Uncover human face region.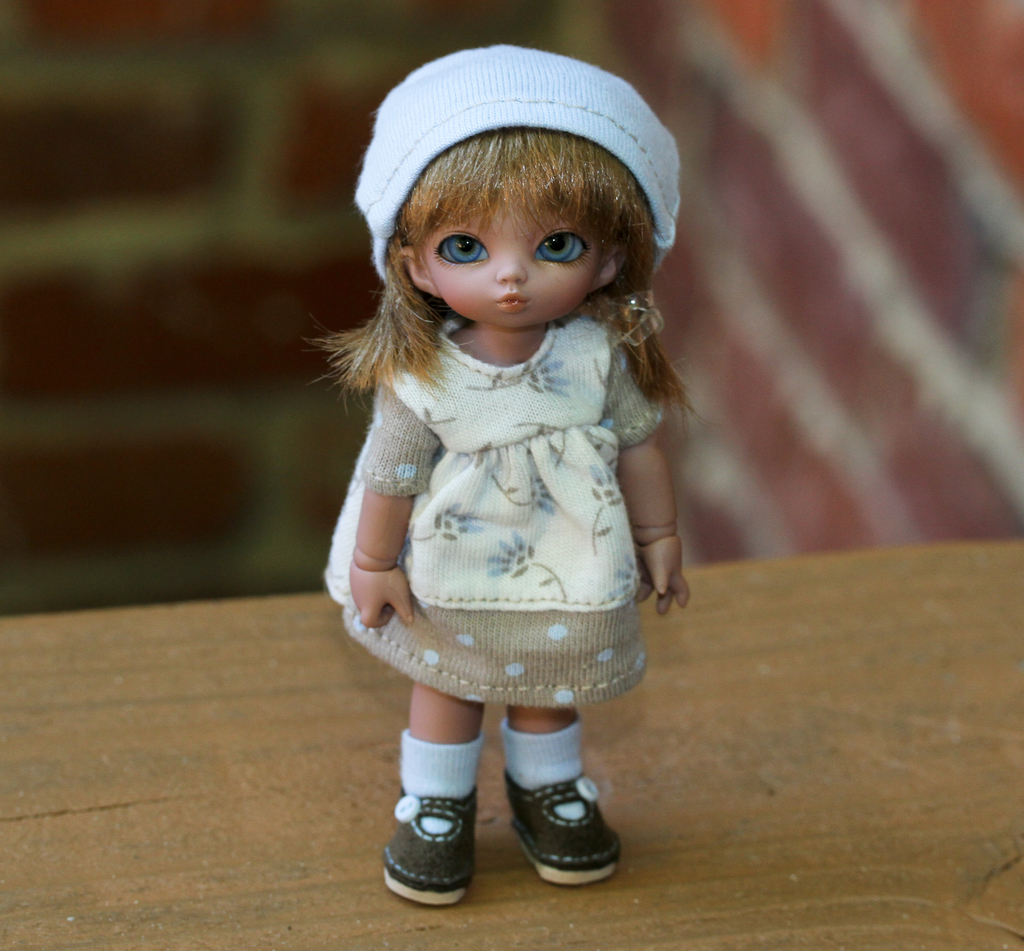
Uncovered: region(423, 191, 612, 332).
